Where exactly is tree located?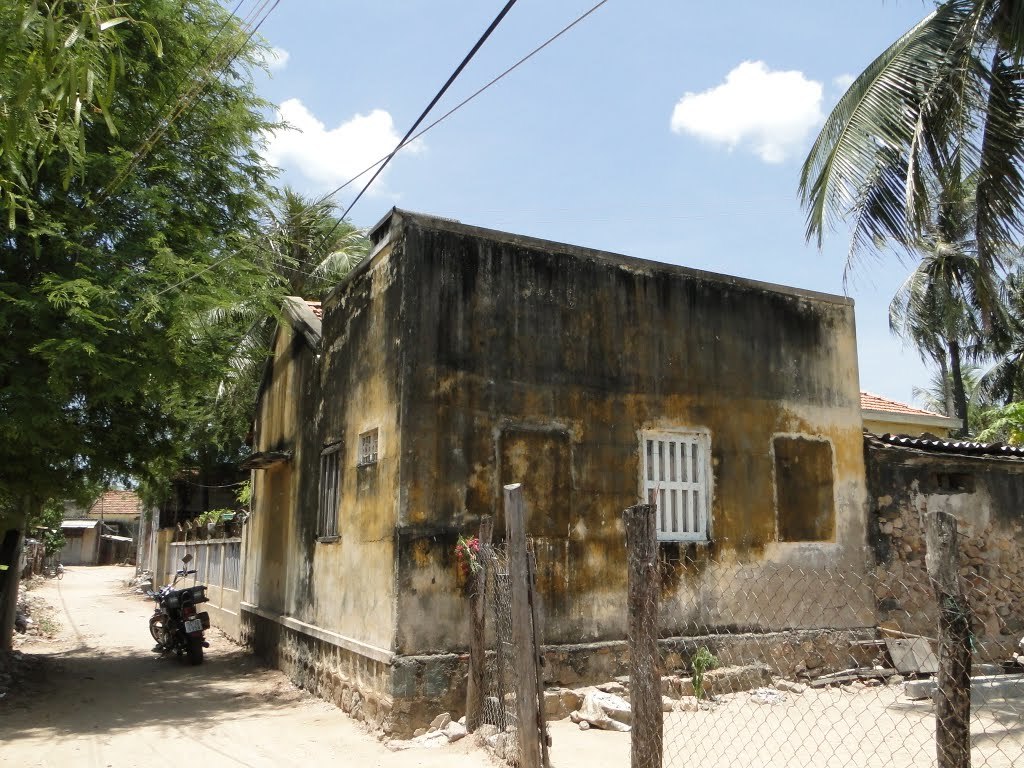
Its bounding box is 0,0,173,245.
